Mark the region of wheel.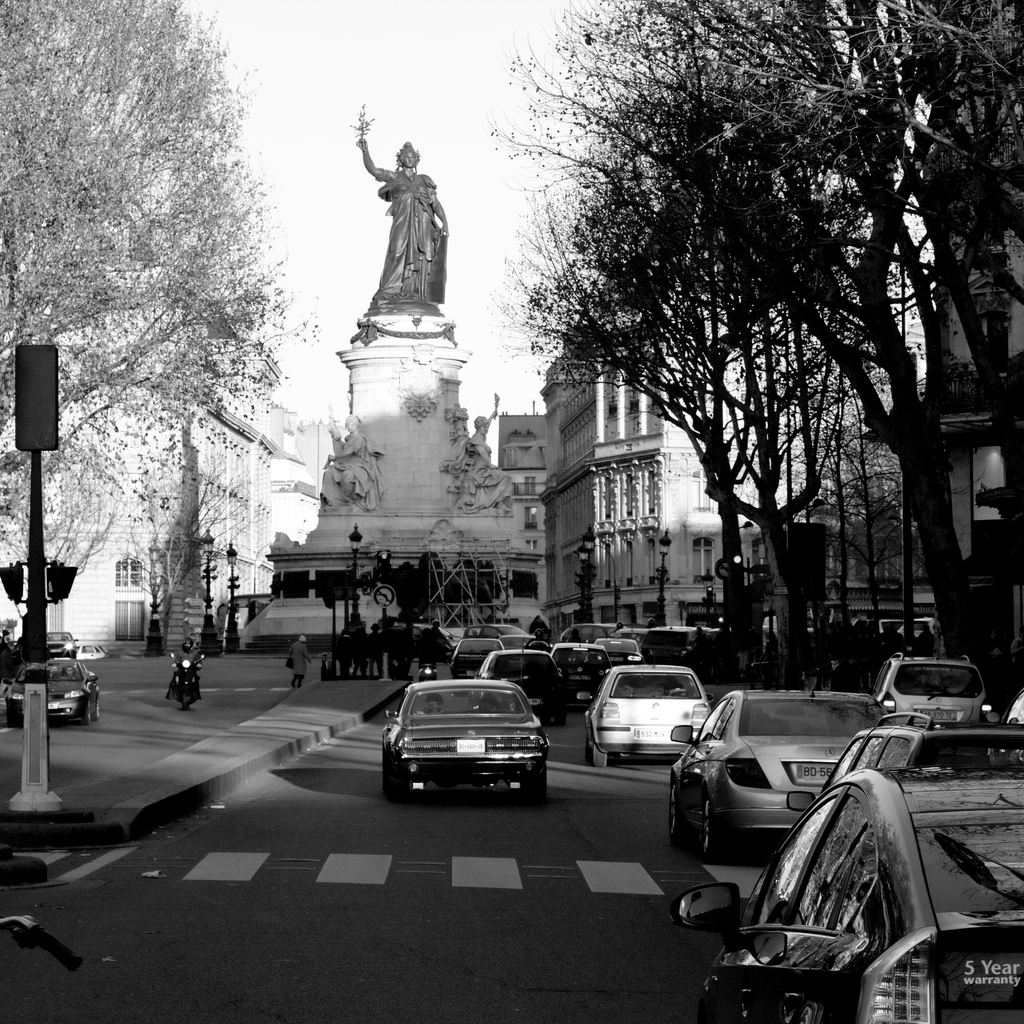
Region: box=[82, 705, 89, 722].
